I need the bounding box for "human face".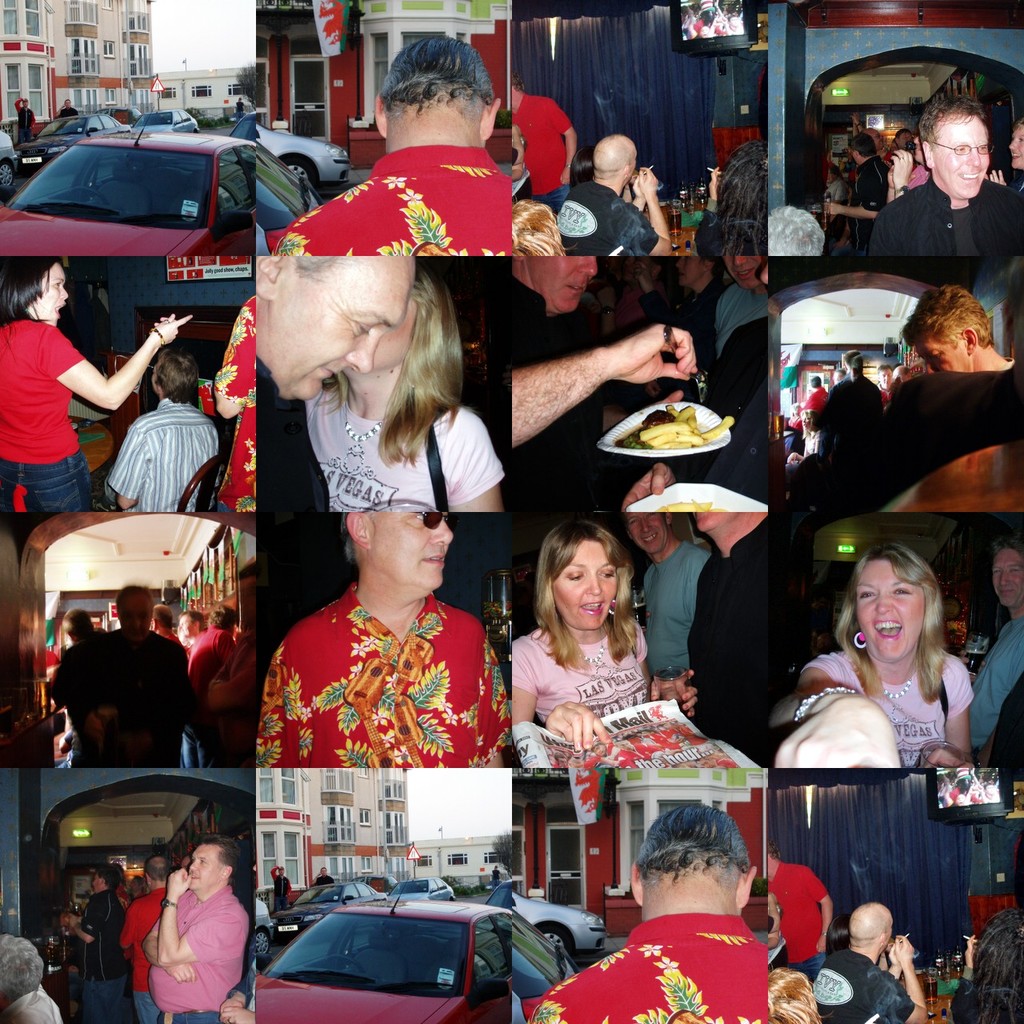
Here it is: (x1=1010, y1=124, x2=1023, y2=168).
